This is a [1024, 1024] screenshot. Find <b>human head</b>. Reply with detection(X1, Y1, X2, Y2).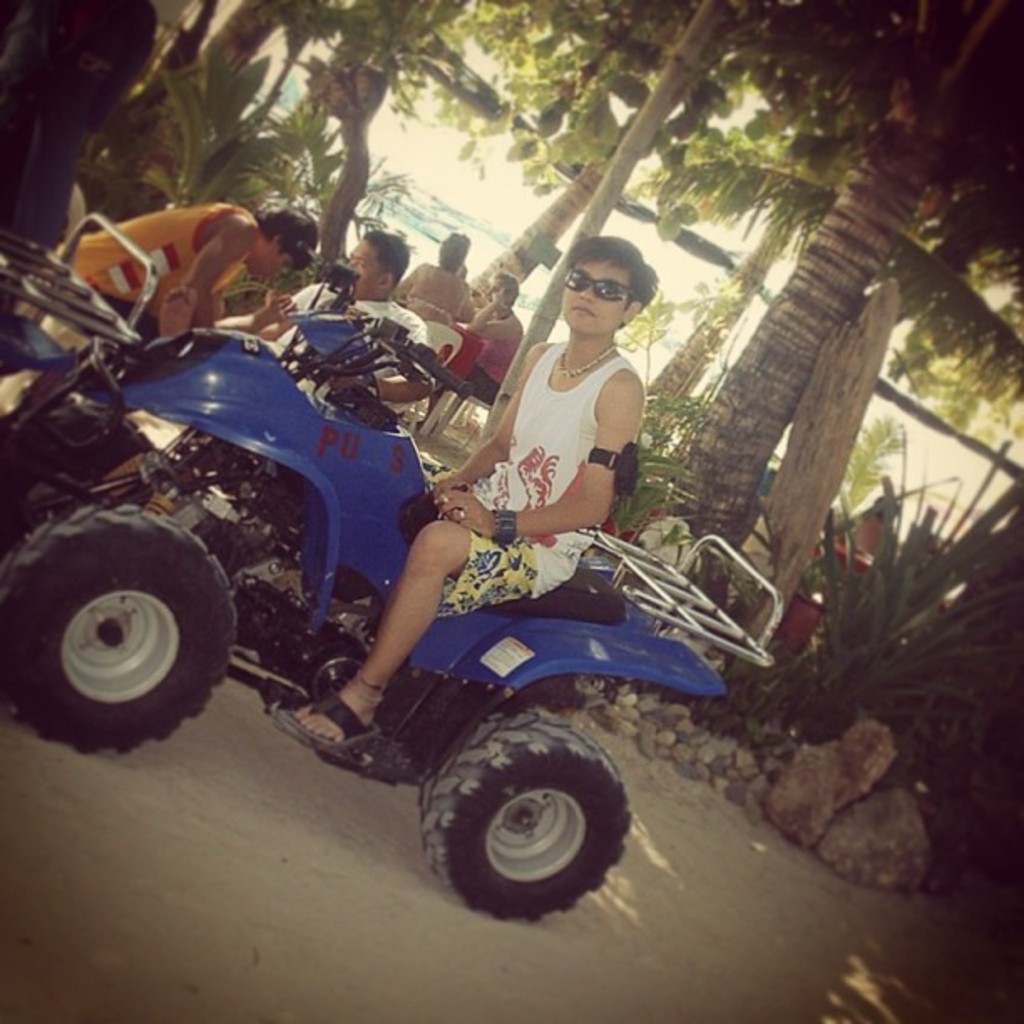
detection(254, 209, 320, 283).
